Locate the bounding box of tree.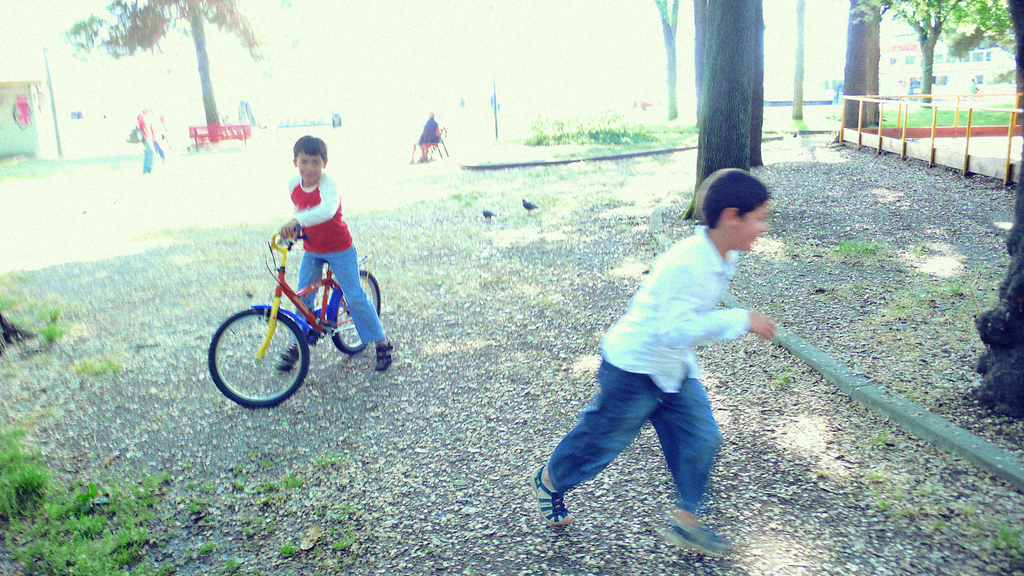
Bounding box: bbox(888, 0, 1015, 106).
